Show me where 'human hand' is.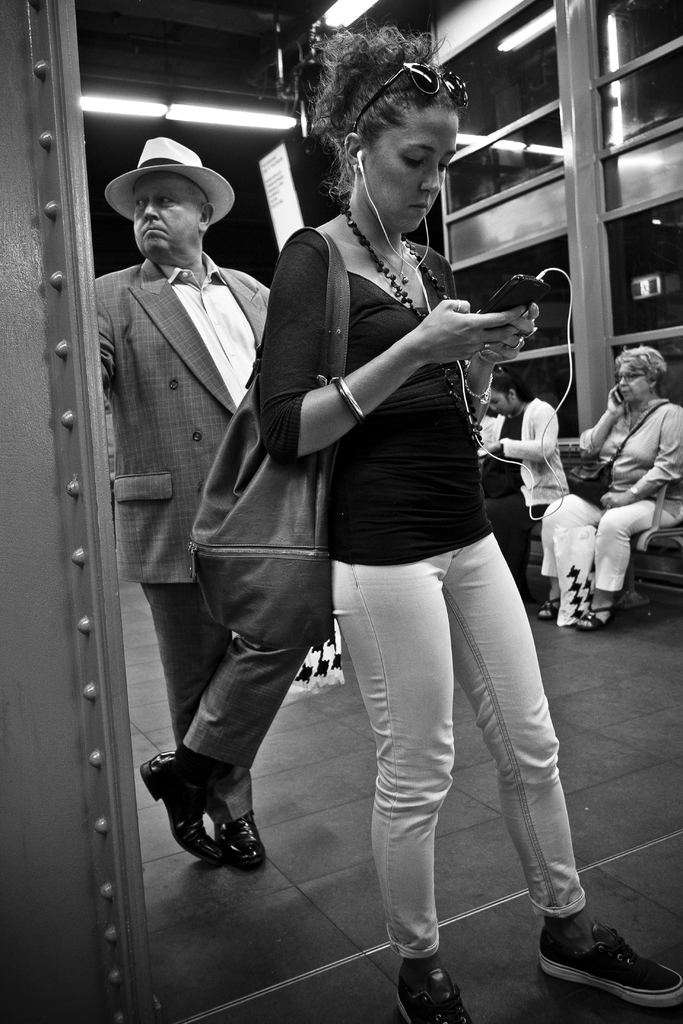
'human hand' is at region(596, 492, 627, 512).
